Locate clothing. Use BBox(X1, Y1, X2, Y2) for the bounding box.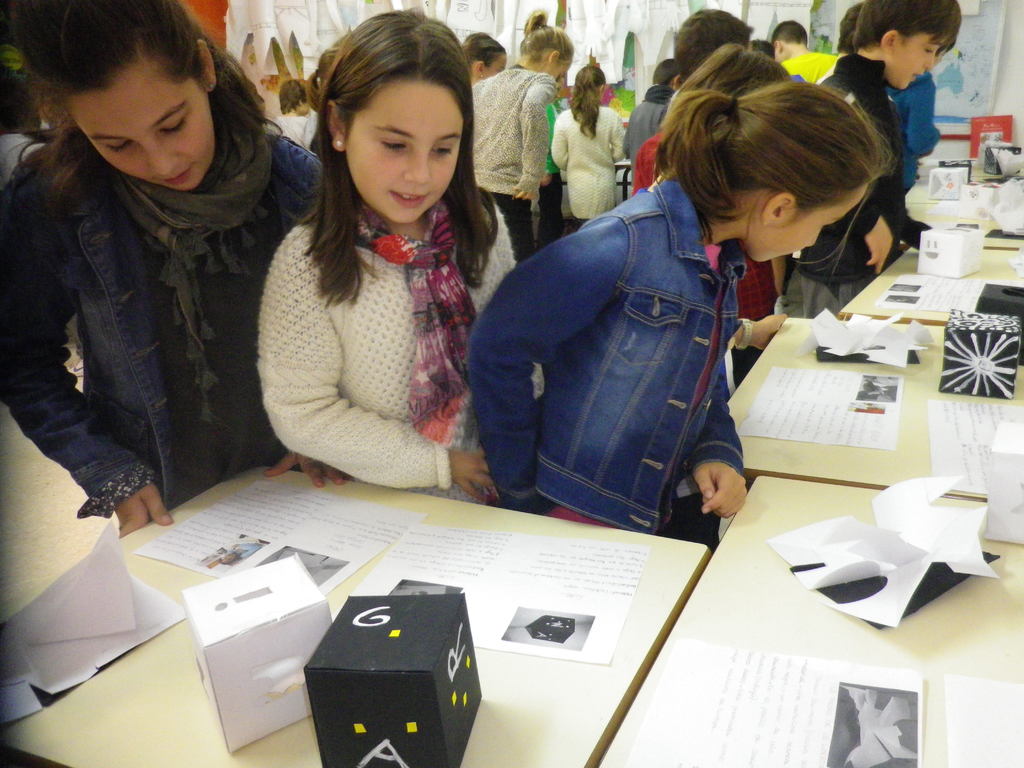
BBox(0, 131, 333, 516).
